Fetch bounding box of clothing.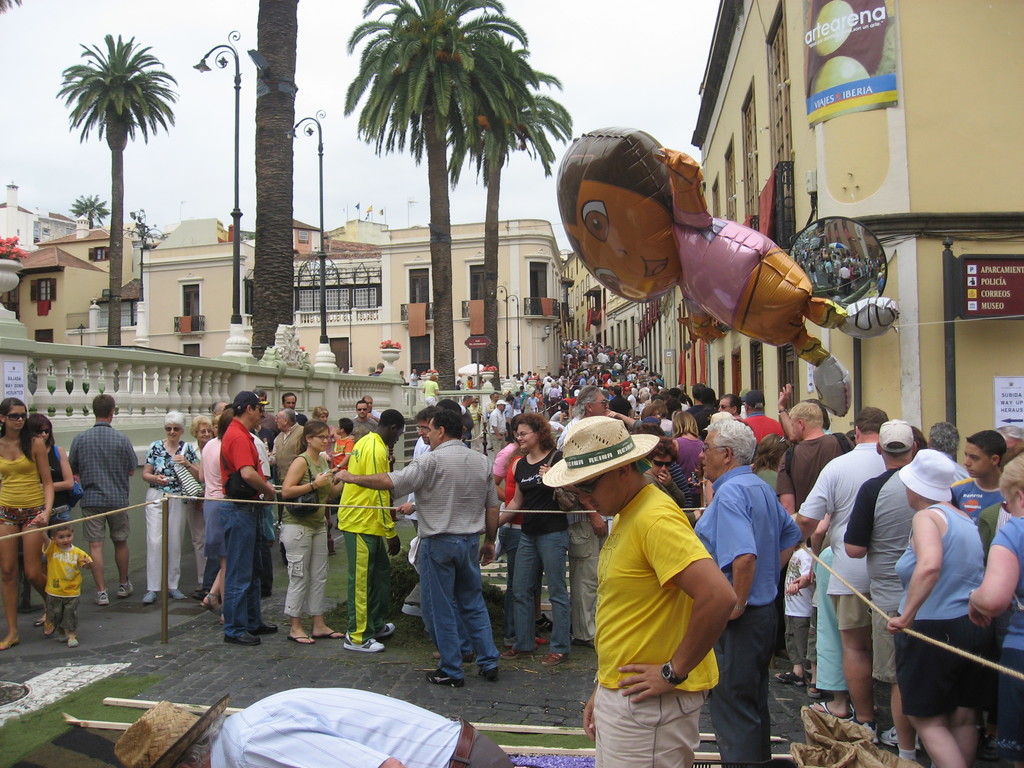
Bbox: rect(554, 416, 567, 440).
